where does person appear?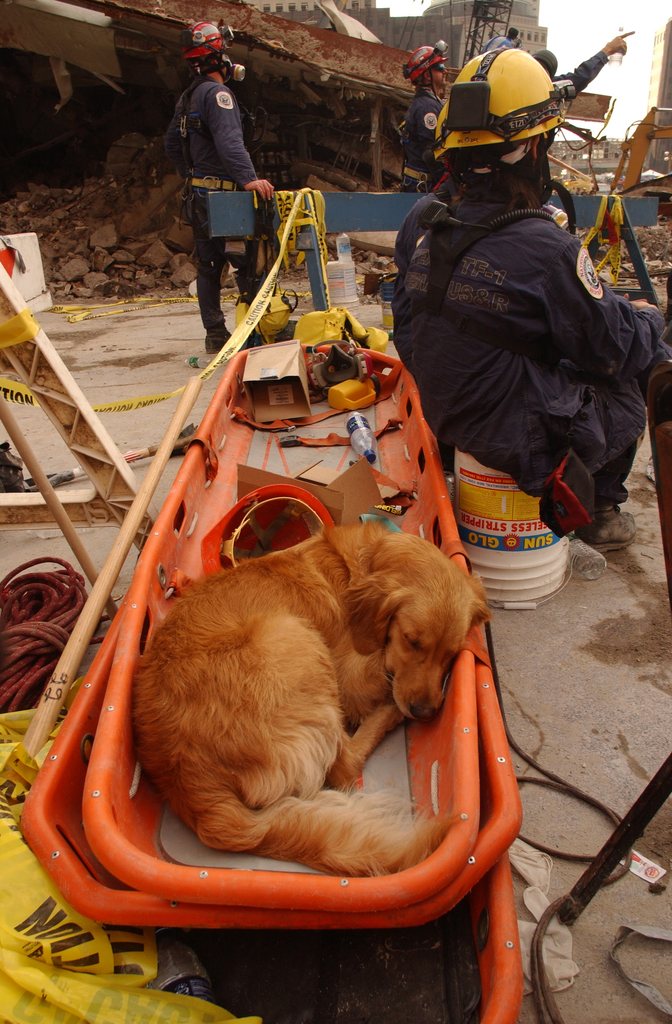
Appears at bbox(389, 33, 662, 536).
